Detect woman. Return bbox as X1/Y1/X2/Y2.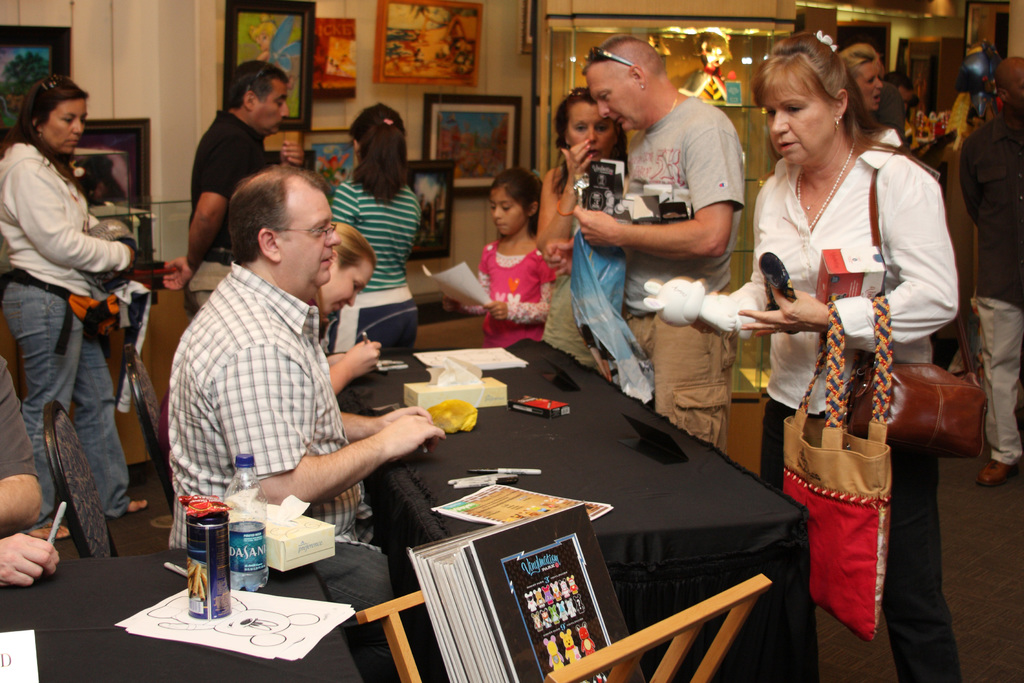
1/74/177/550.
